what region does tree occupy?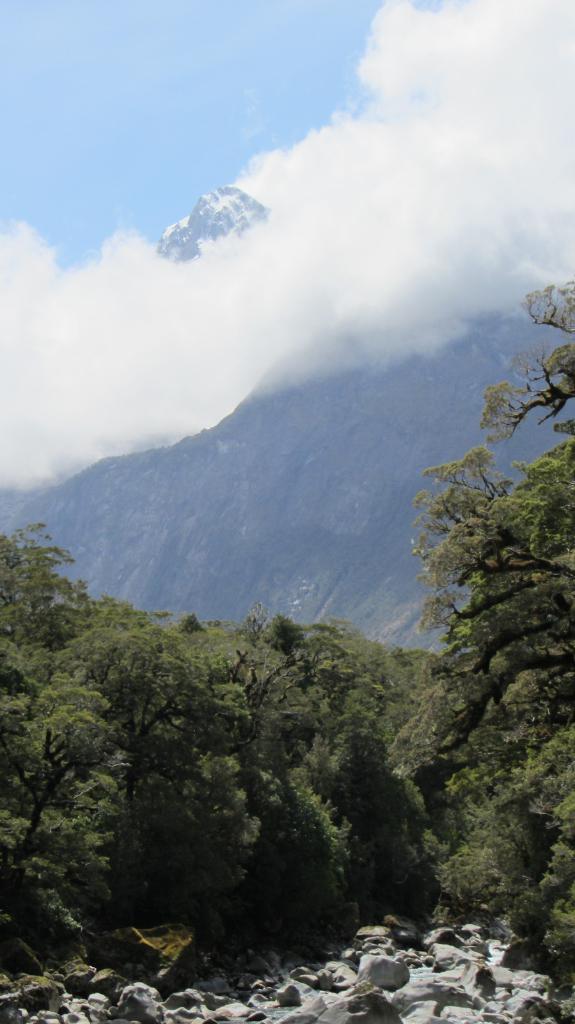
[420, 273, 574, 960].
